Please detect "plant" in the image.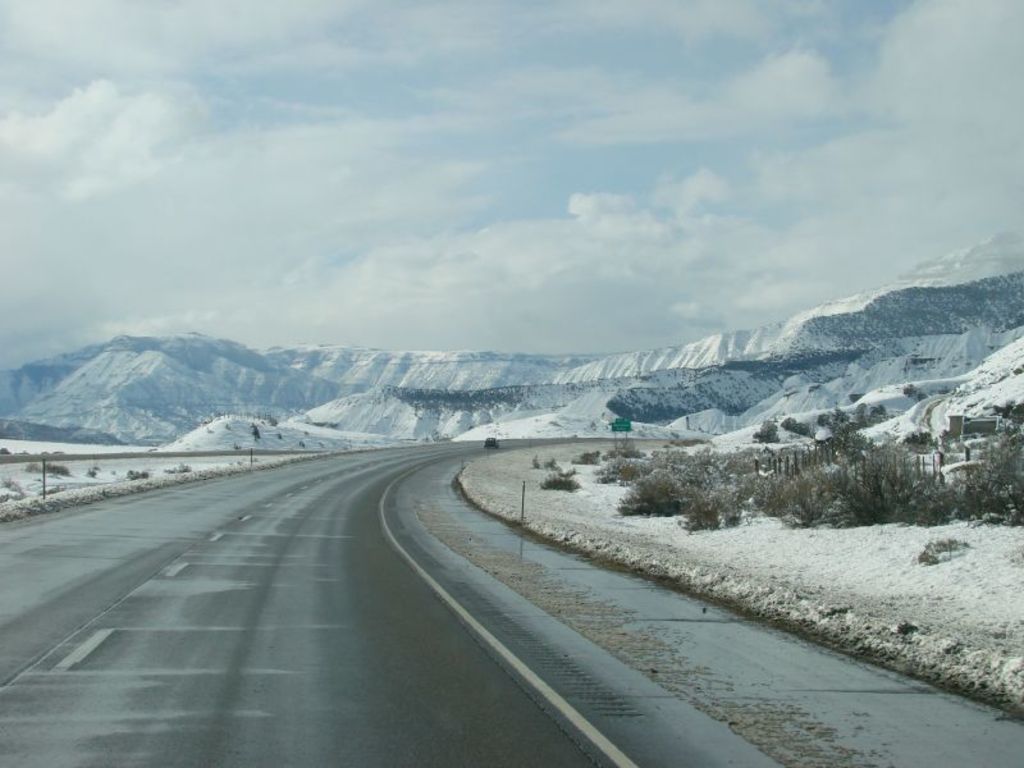
(x1=271, y1=416, x2=282, y2=425).
